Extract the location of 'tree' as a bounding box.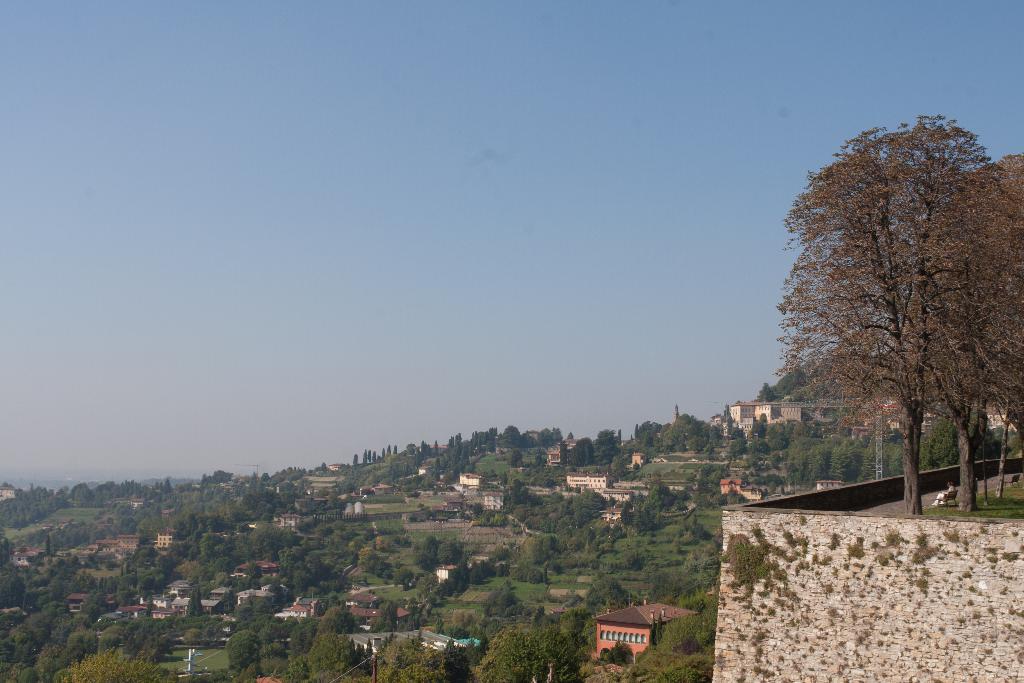
469, 621, 570, 682.
